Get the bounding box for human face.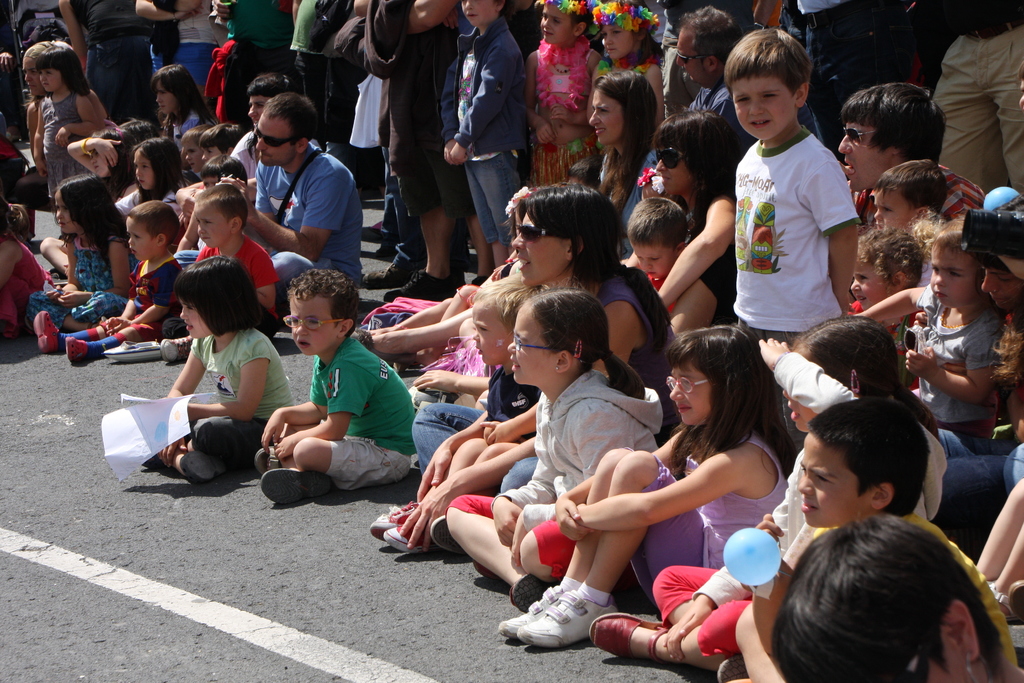
l=156, t=82, r=173, b=115.
